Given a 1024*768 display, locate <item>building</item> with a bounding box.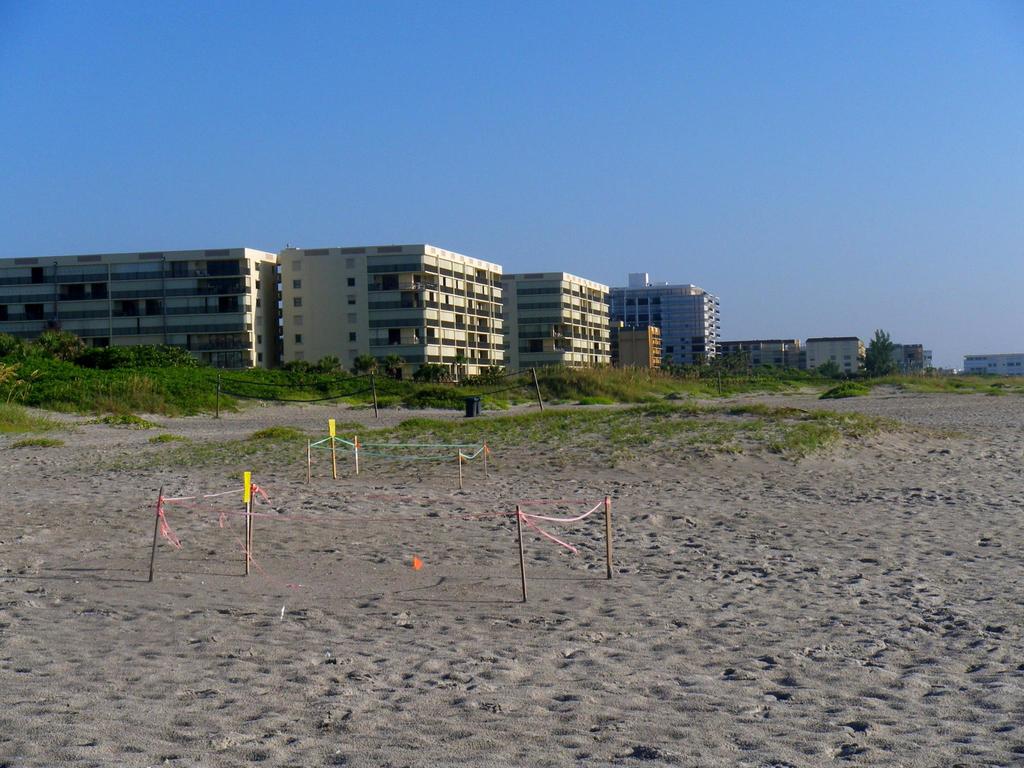
Located: [left=609, top=268, right=721, bottom=372].
